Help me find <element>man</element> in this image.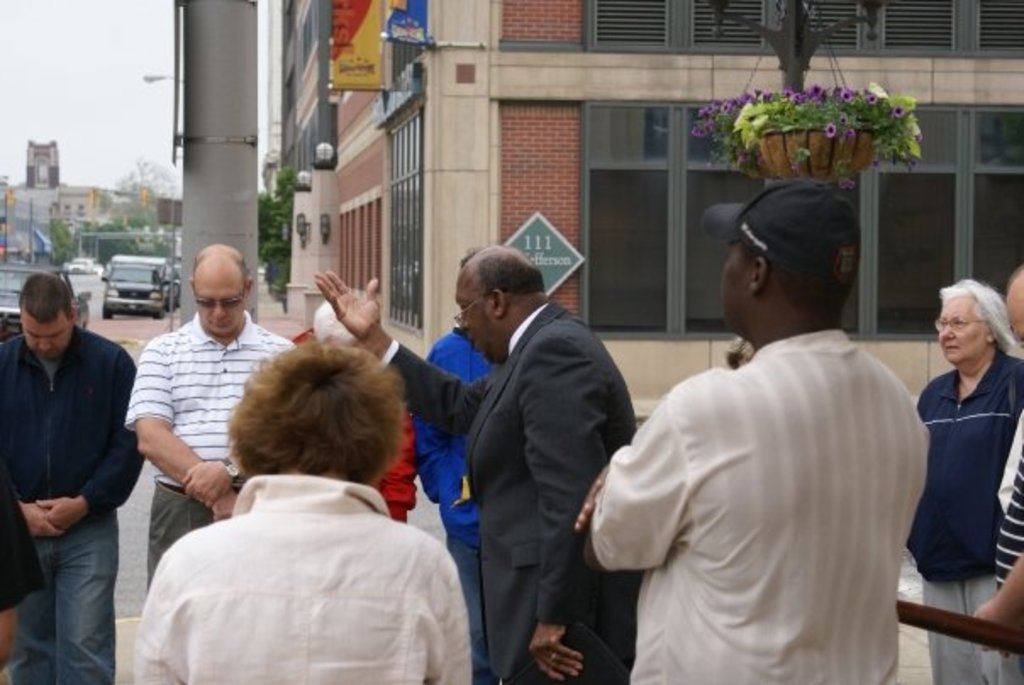
Found it: 3 256 147 671.
